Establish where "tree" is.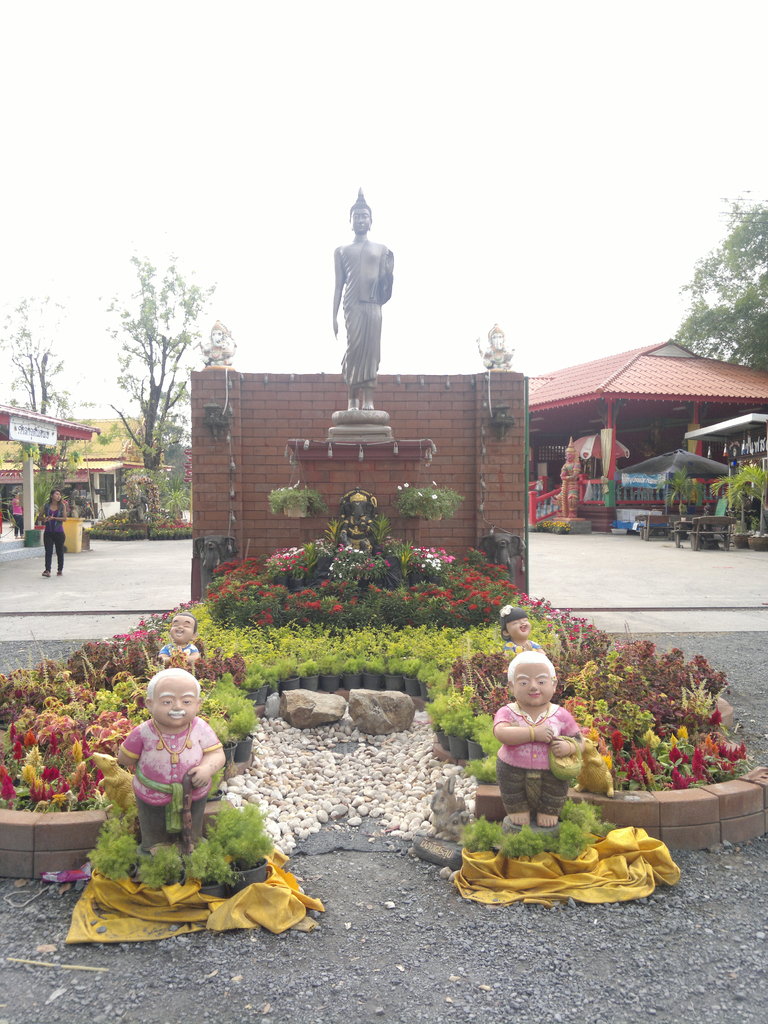
Established at [x1=86, y1=221, x2=215, y2=475].
